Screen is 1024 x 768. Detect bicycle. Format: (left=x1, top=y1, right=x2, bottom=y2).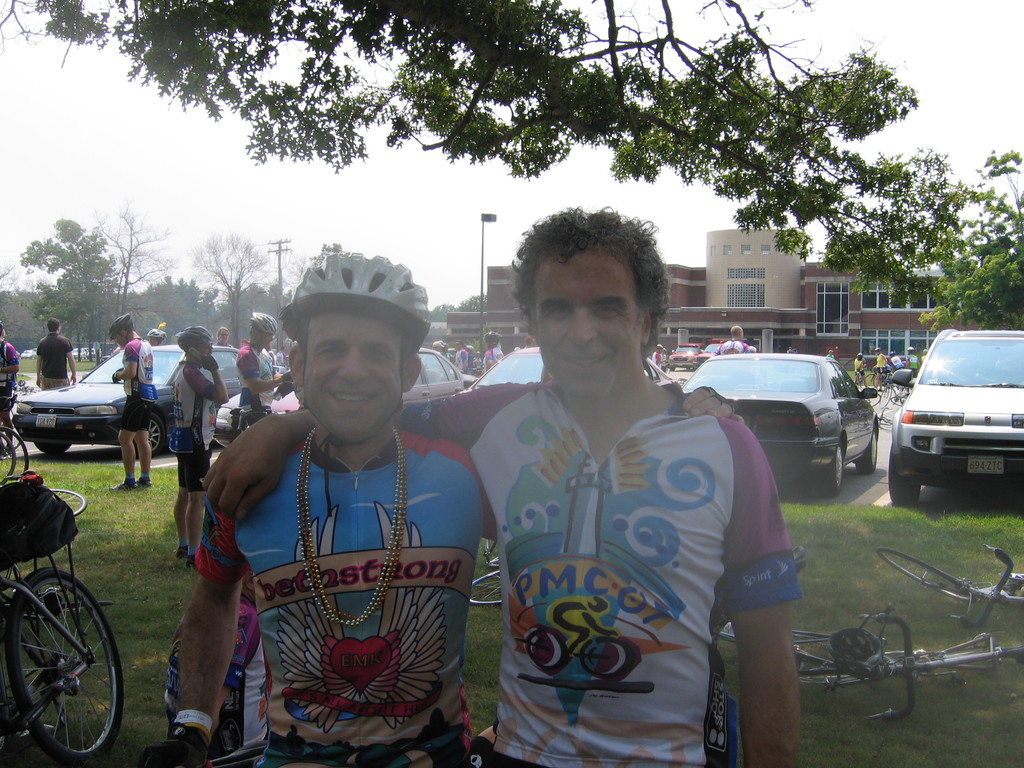
(left=468, top=539, right=501, bottom=606).
